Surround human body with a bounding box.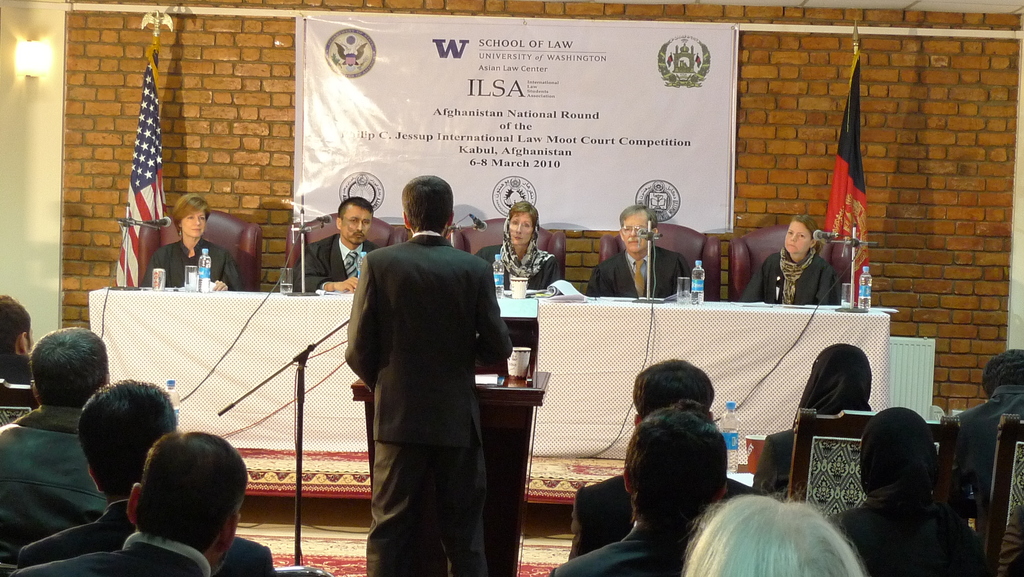
l=344, t=233, r=514, b=576.
